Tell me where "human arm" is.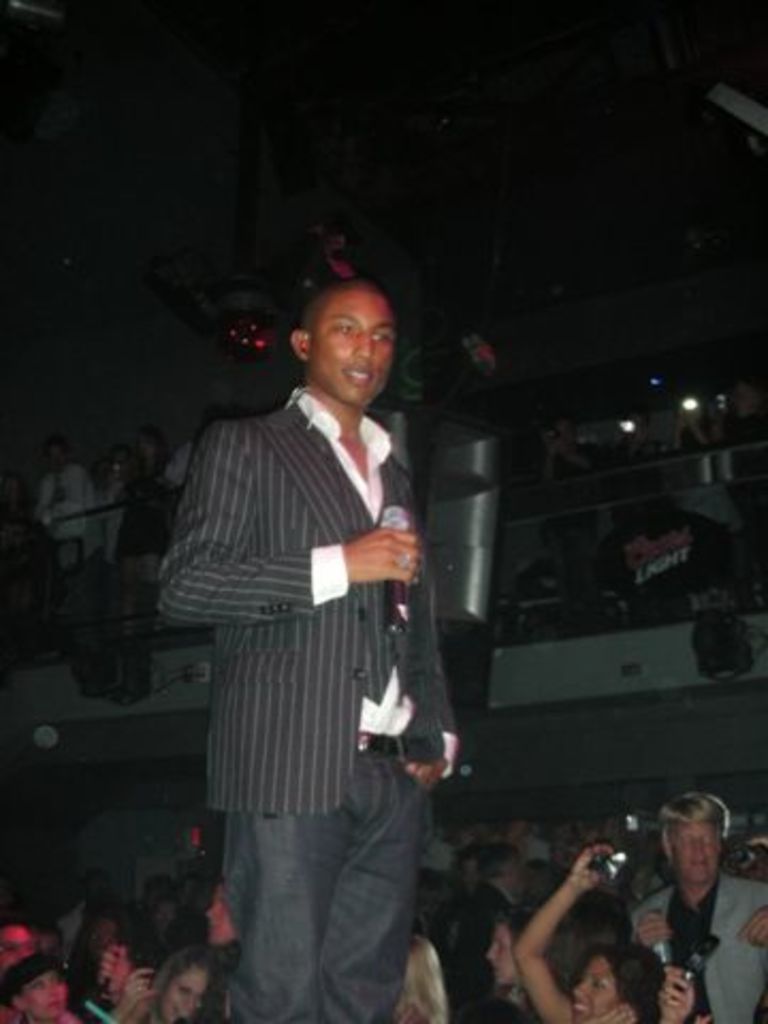
"human arm" is at select_region(646, 981, 676, 1022).
